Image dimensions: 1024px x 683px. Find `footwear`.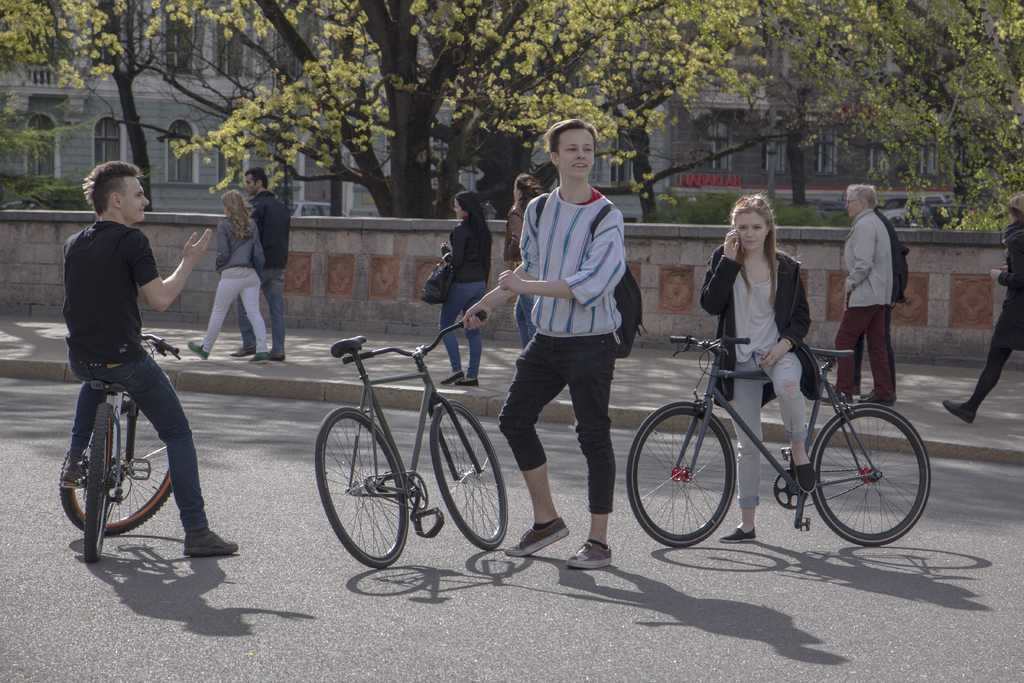
457, 370, 483, 389.
